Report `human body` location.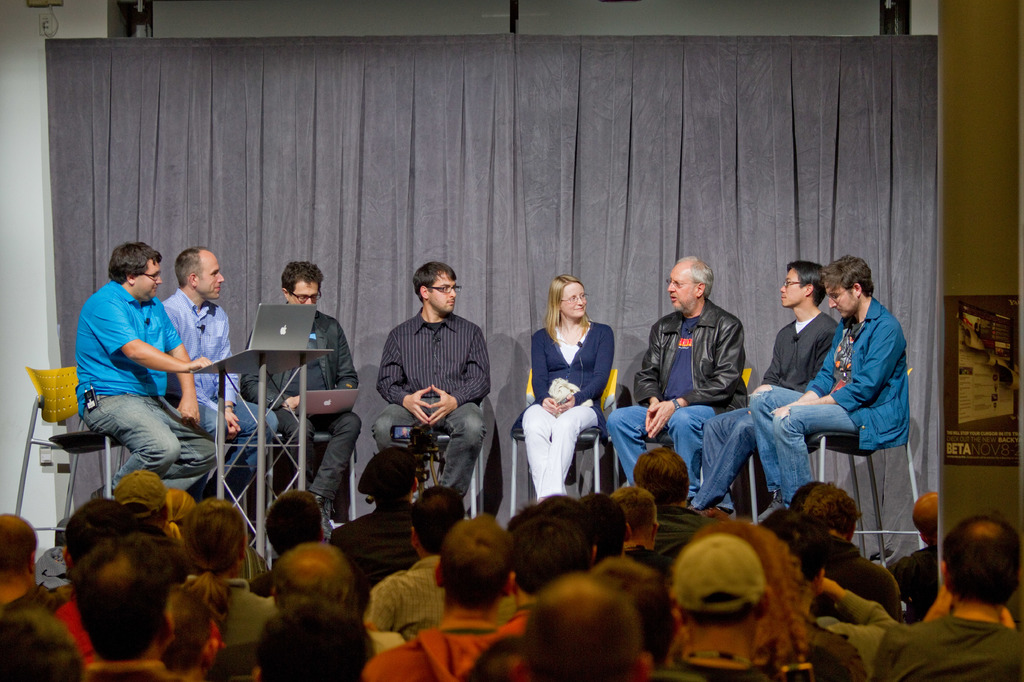
Report: [left=372, top=262, right=483, bottom=504].
